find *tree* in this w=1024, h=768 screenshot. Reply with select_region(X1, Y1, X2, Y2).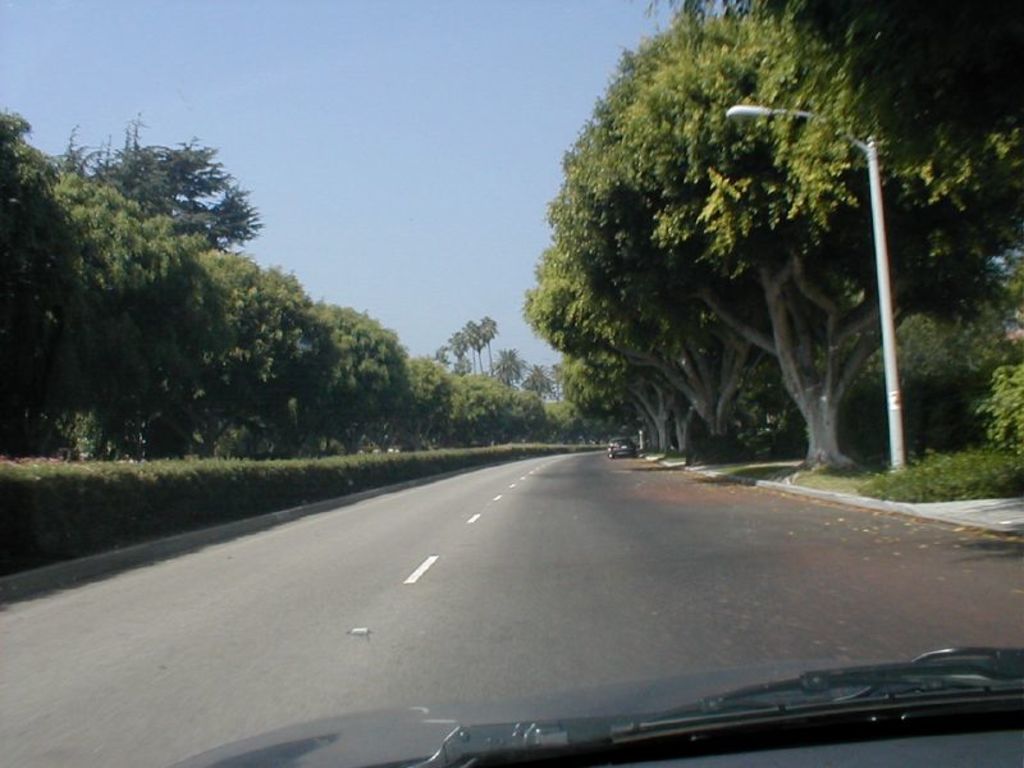
select_region(596, 0, 1023, 462).
